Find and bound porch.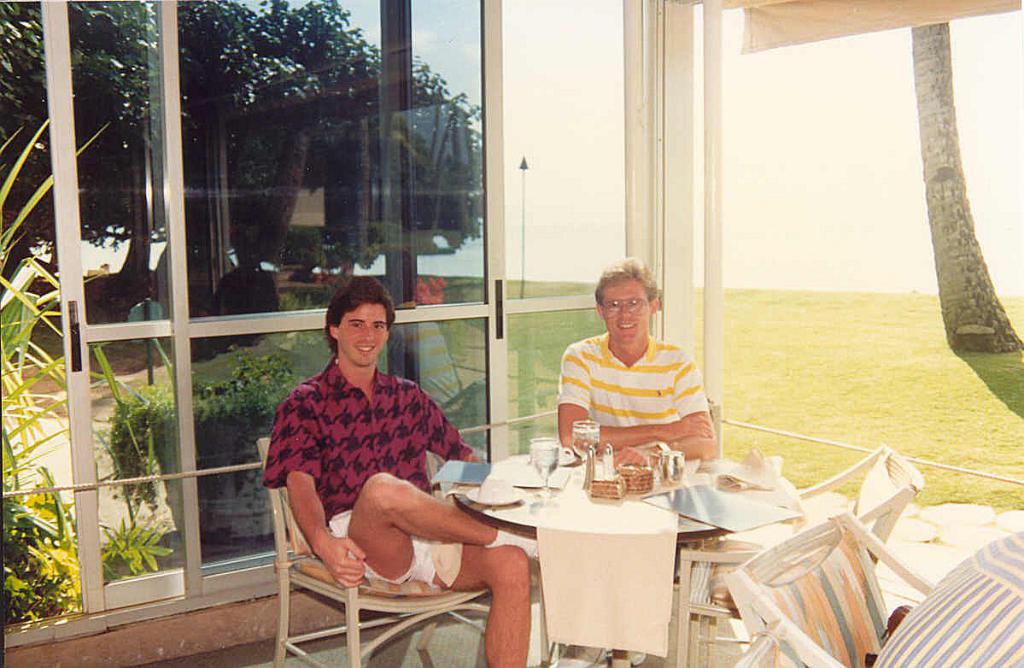
Bound: box(0, 612, 1023, 667).
